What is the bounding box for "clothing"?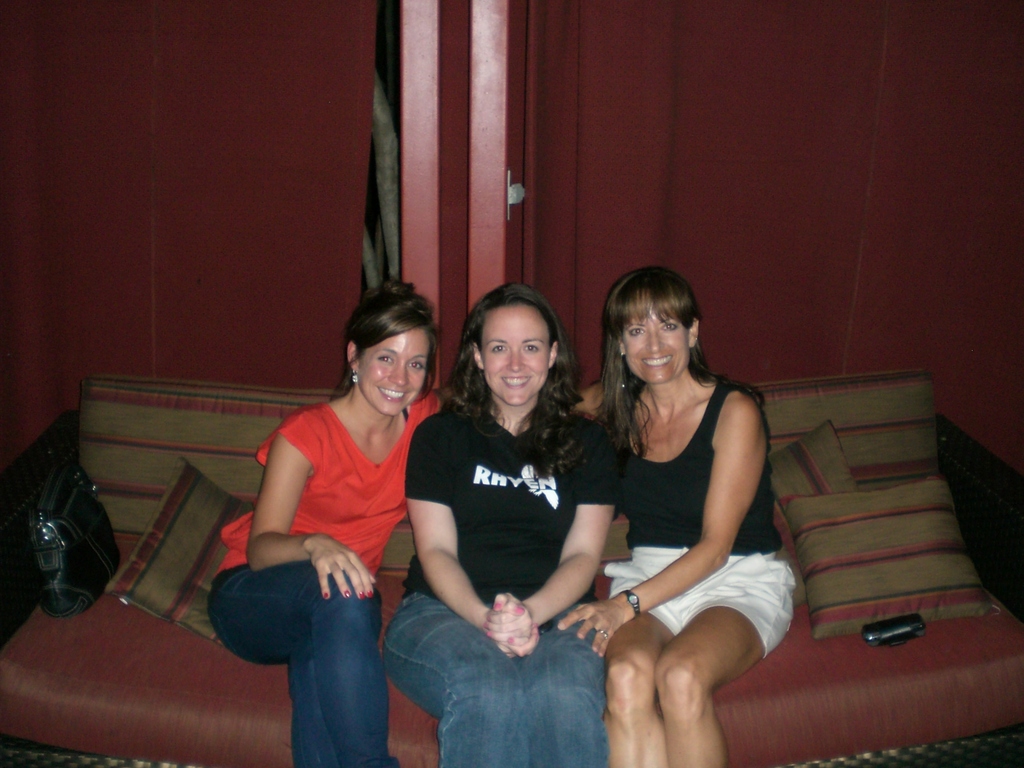
(x1=444, y1=363, x2=702, y2=735).
